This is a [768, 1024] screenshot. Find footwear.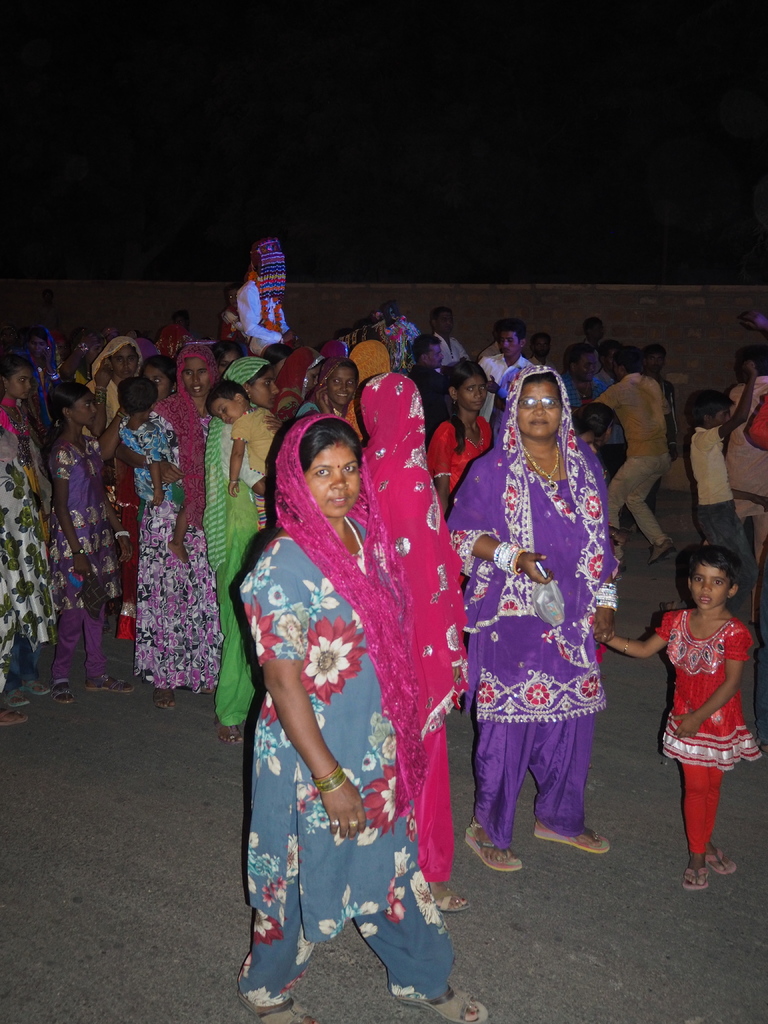
Bounding box: box=[464, 831, 524, 875].
